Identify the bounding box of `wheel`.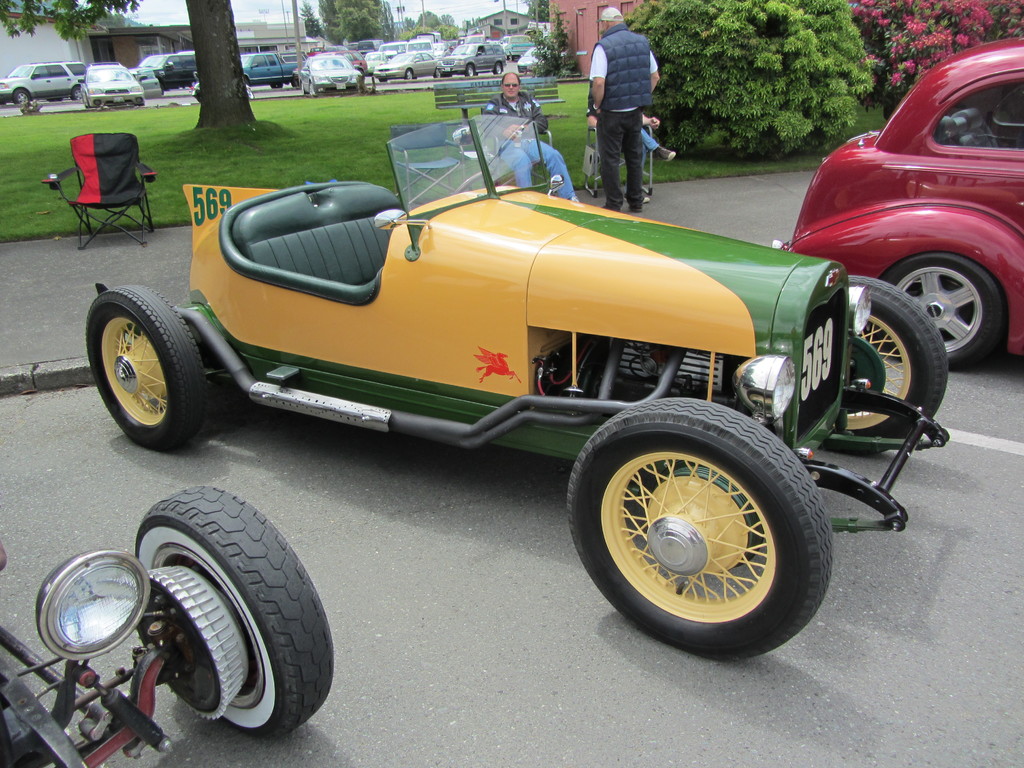
BBox(83, 284, 209, 452).
